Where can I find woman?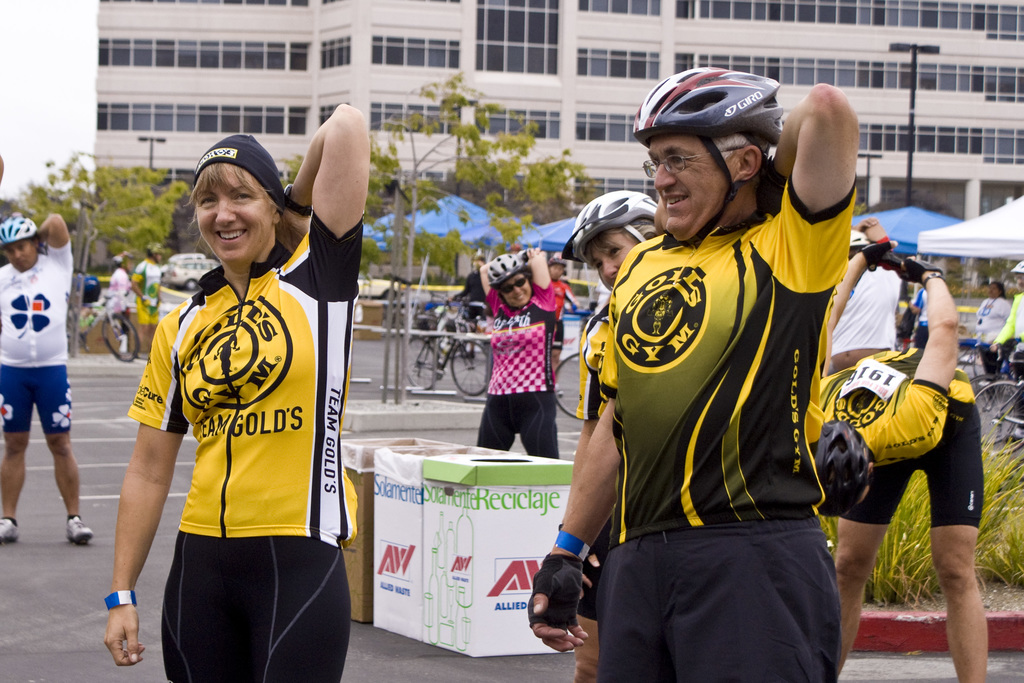
You can find it at [x1=555, y1=186, x2=674, y2=677].
